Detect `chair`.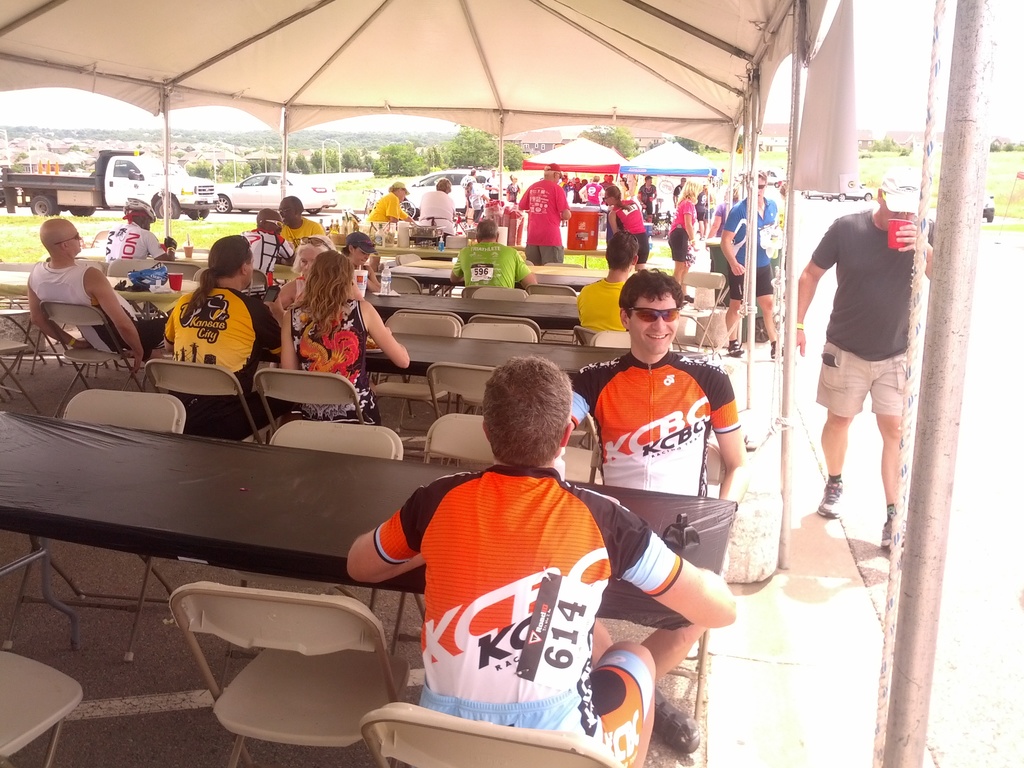
Detected at bbox=(269, 424, 408, 616).
